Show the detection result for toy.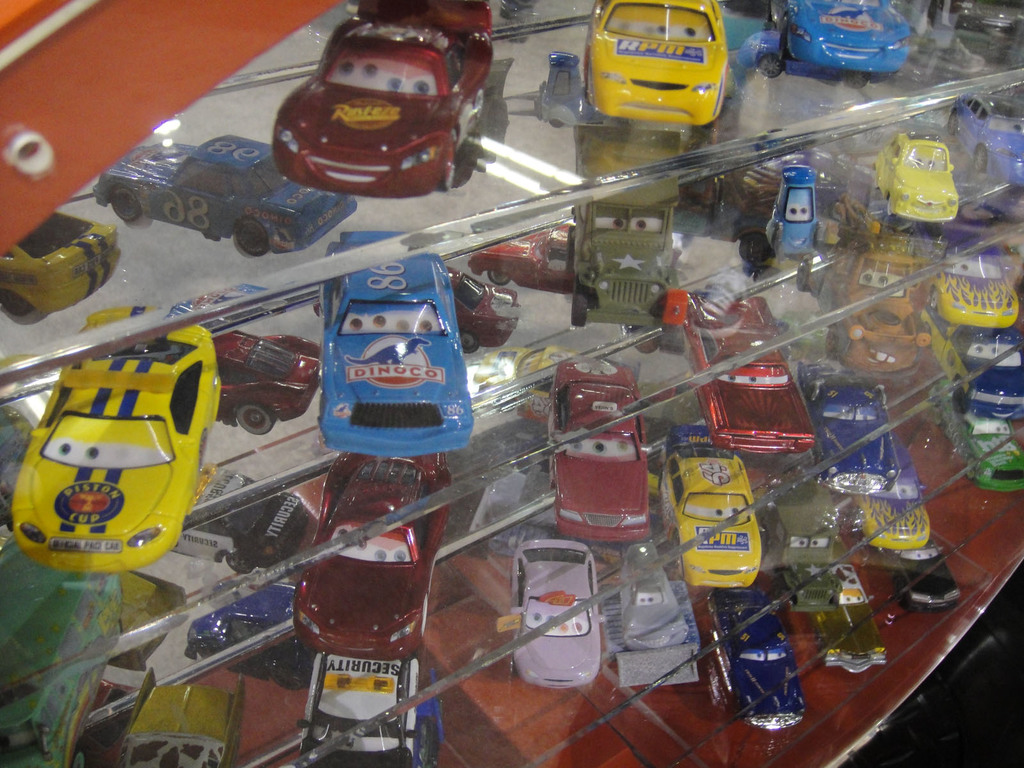
l=8, t=306, r=218, b=570.
